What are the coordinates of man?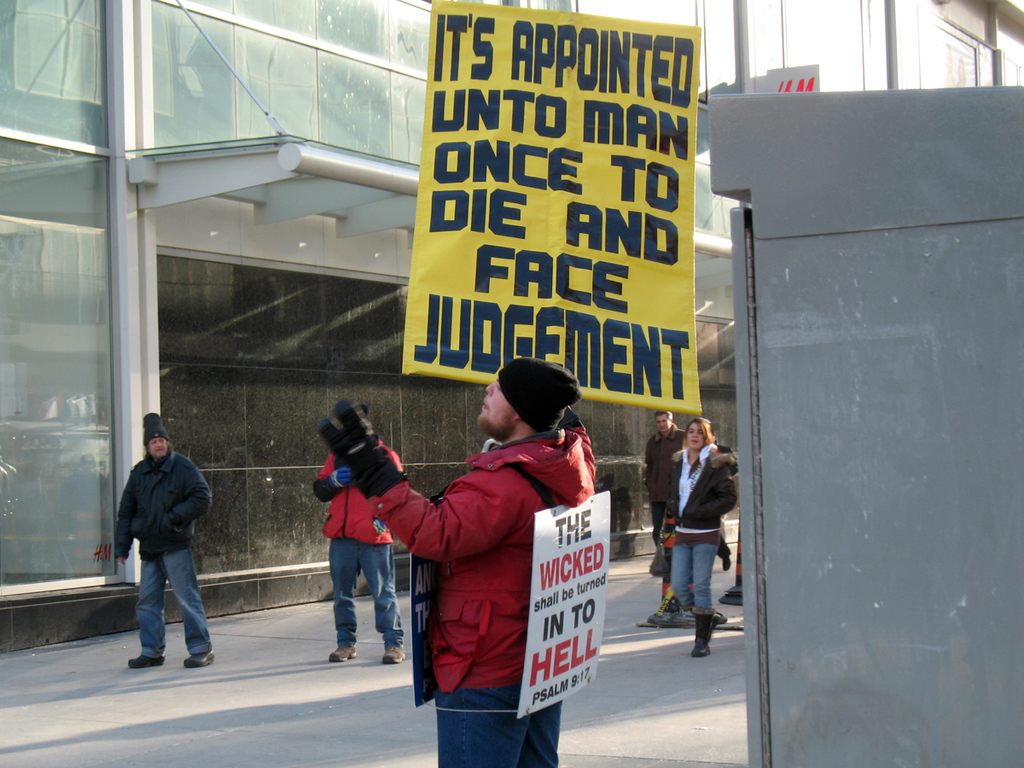
BBox(106, 413, 212, 677).
